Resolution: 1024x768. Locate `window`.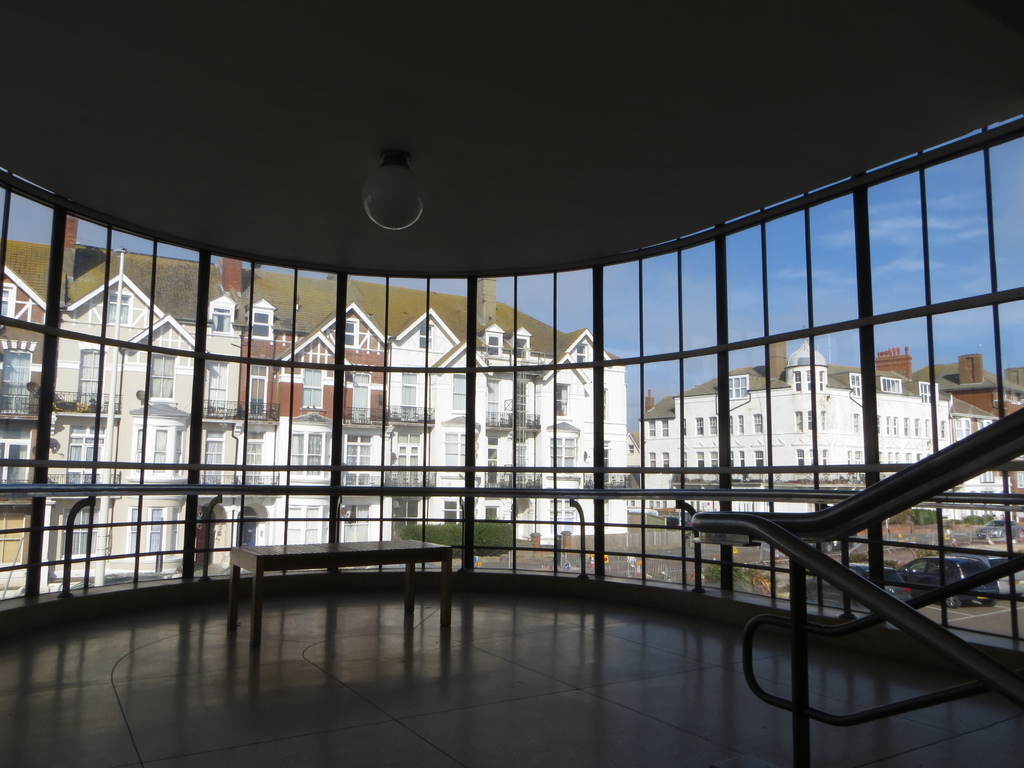
680 416 687 437.
